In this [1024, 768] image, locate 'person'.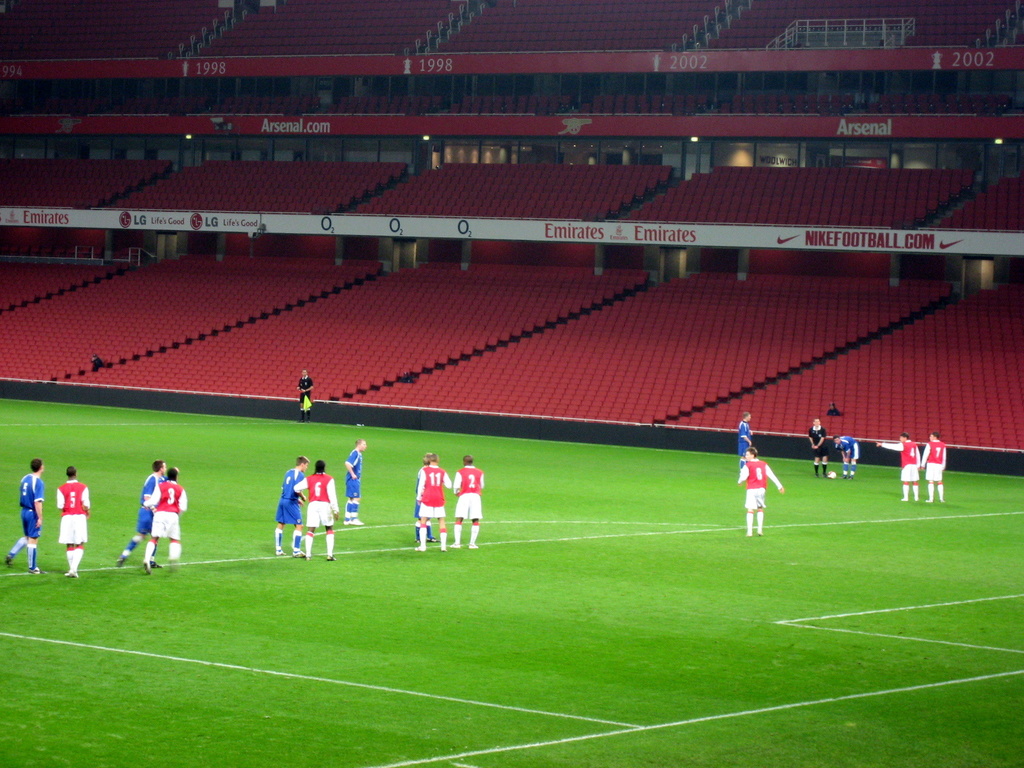
Bounding box: (412,452,454,554).
